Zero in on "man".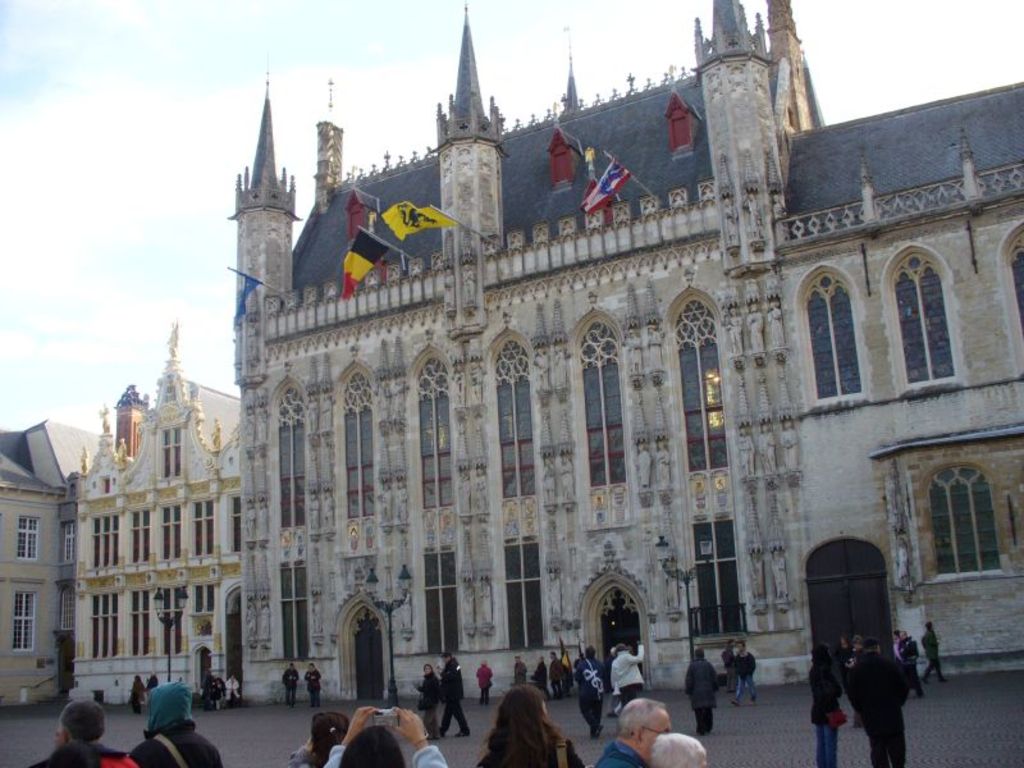
Zeroed in: 509:650:529:689.
